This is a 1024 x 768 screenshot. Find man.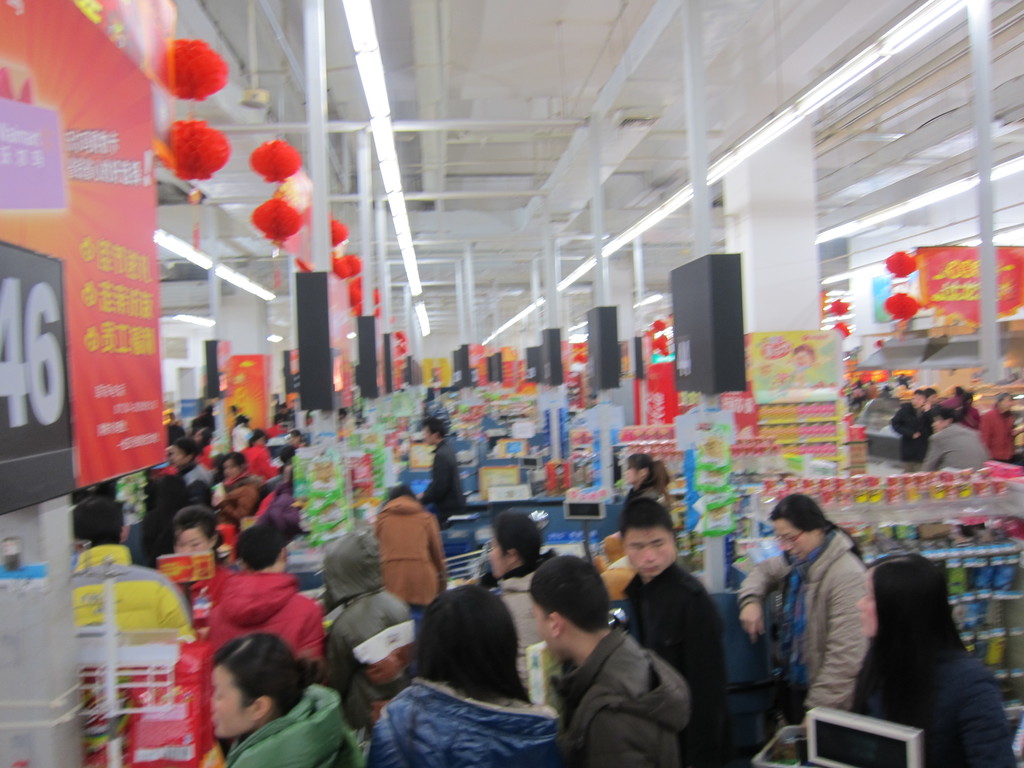
Bounding box: locate(979, 393, 1017, 466).
